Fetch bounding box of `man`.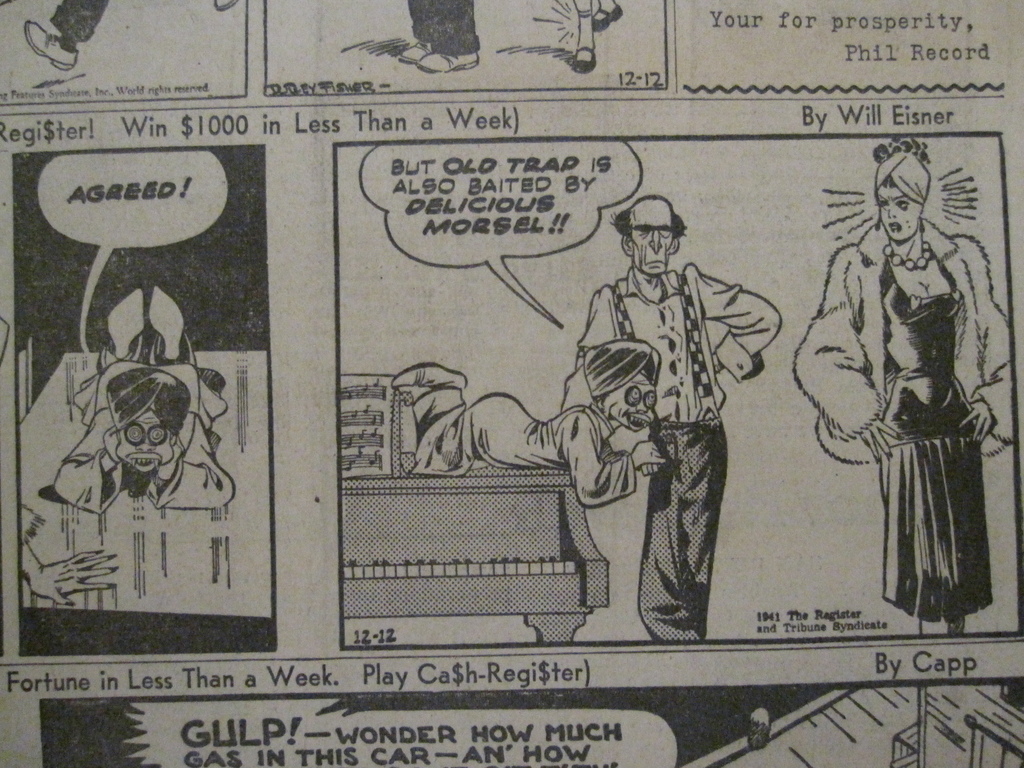
Bbox: 573 197 781 639.
